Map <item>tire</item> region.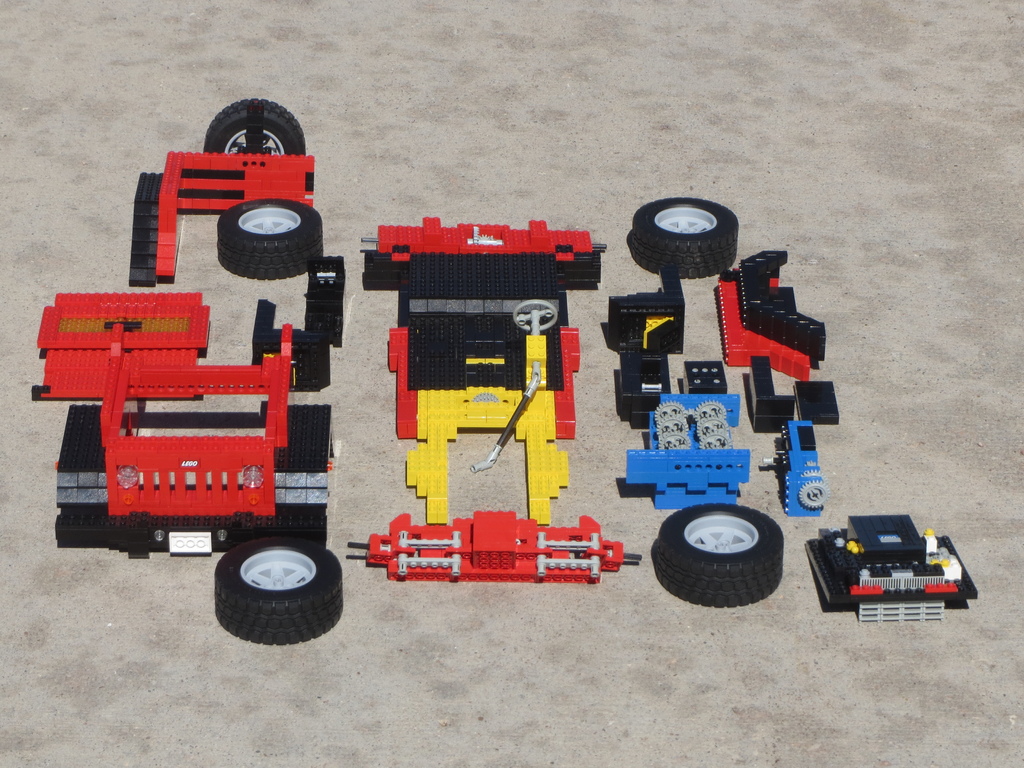
Mapped to pyautogui.locateOnScreen(211, 529, 360, 651).
